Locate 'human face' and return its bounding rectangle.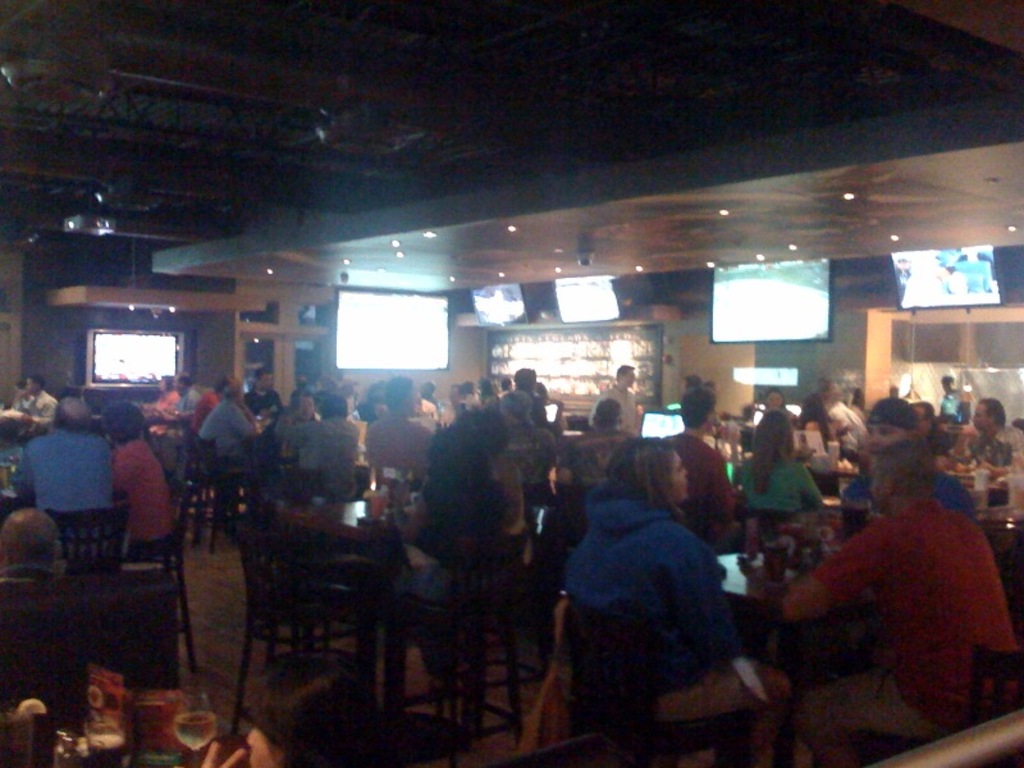
[244,726,280,767].
